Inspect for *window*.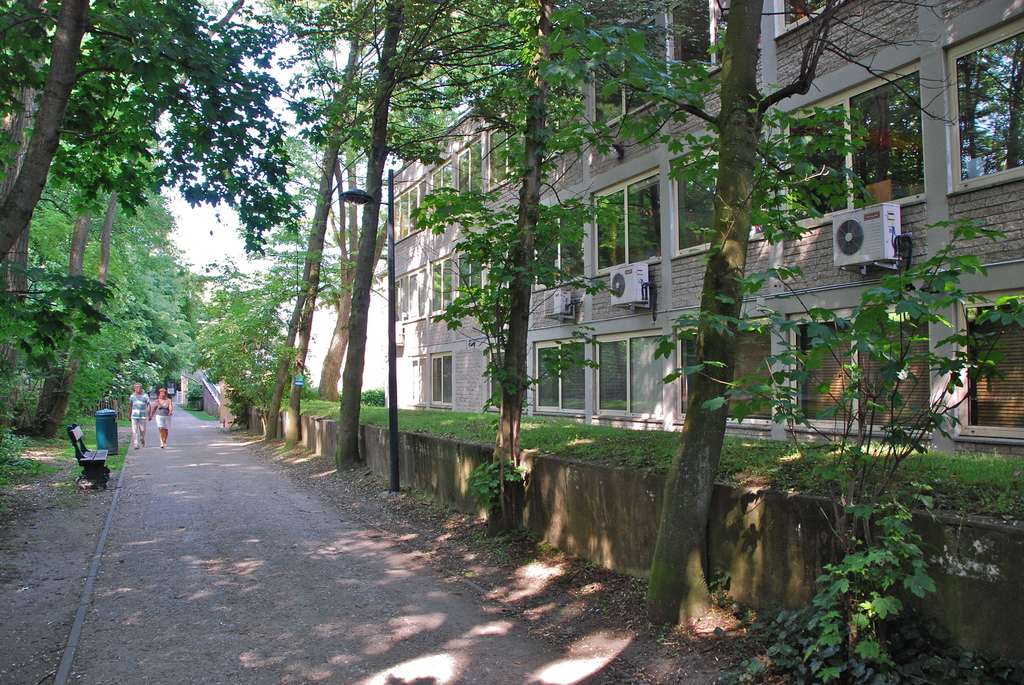
Inspection: (x1=486, y1=340, x2=524, y2=415).
